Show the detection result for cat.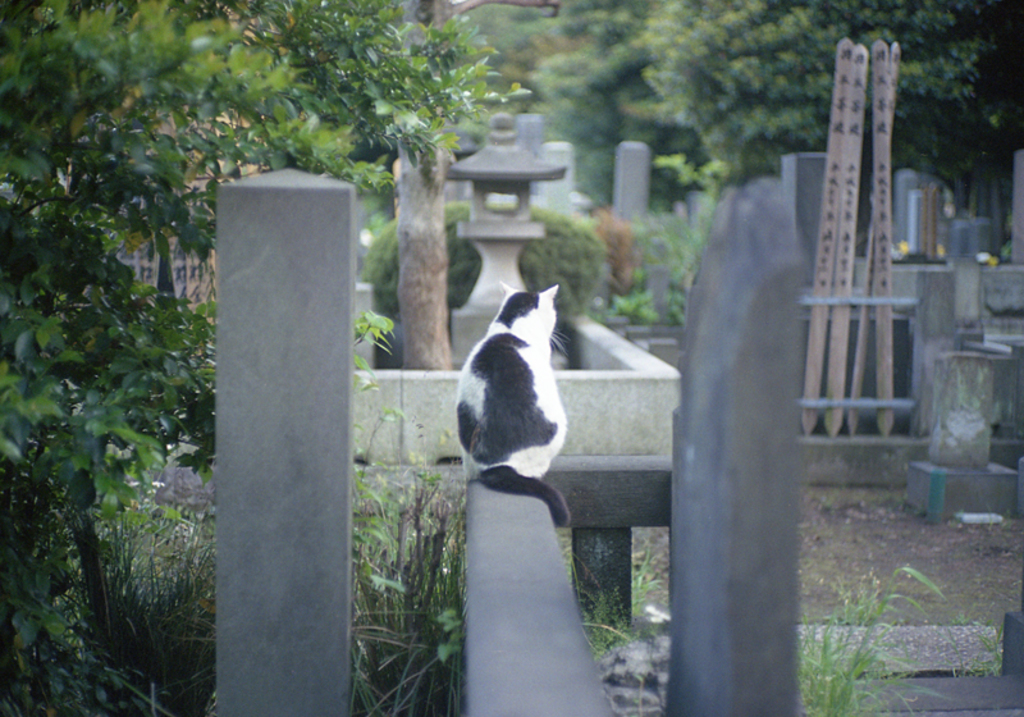
left=454, top=283, right=570, bottom=529.
